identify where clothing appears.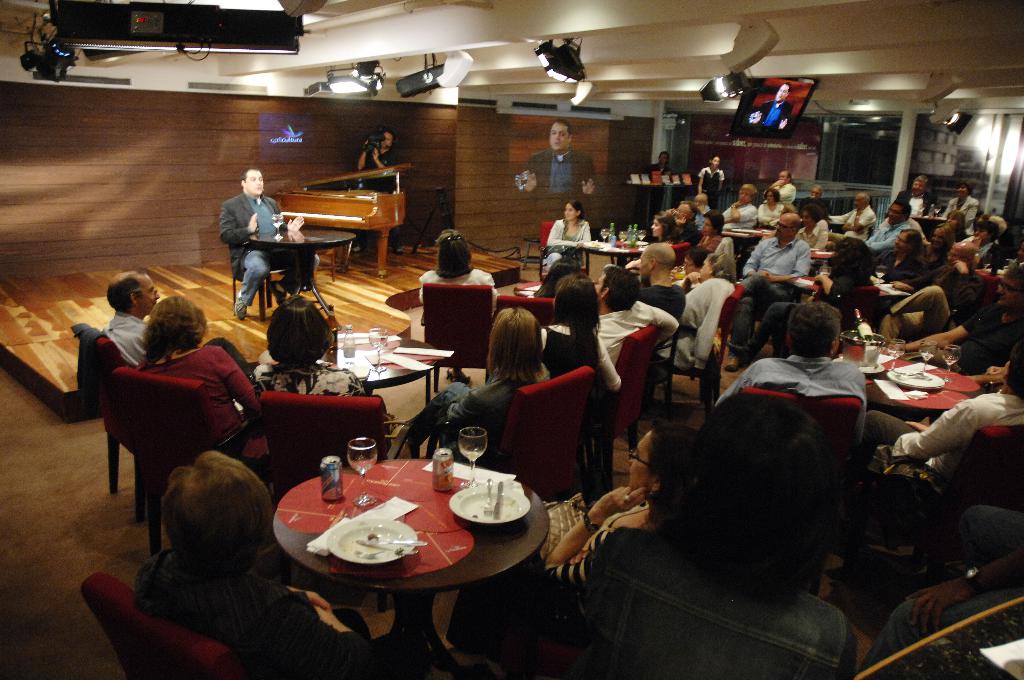
Appears at region(596, 298, 677, 370).
